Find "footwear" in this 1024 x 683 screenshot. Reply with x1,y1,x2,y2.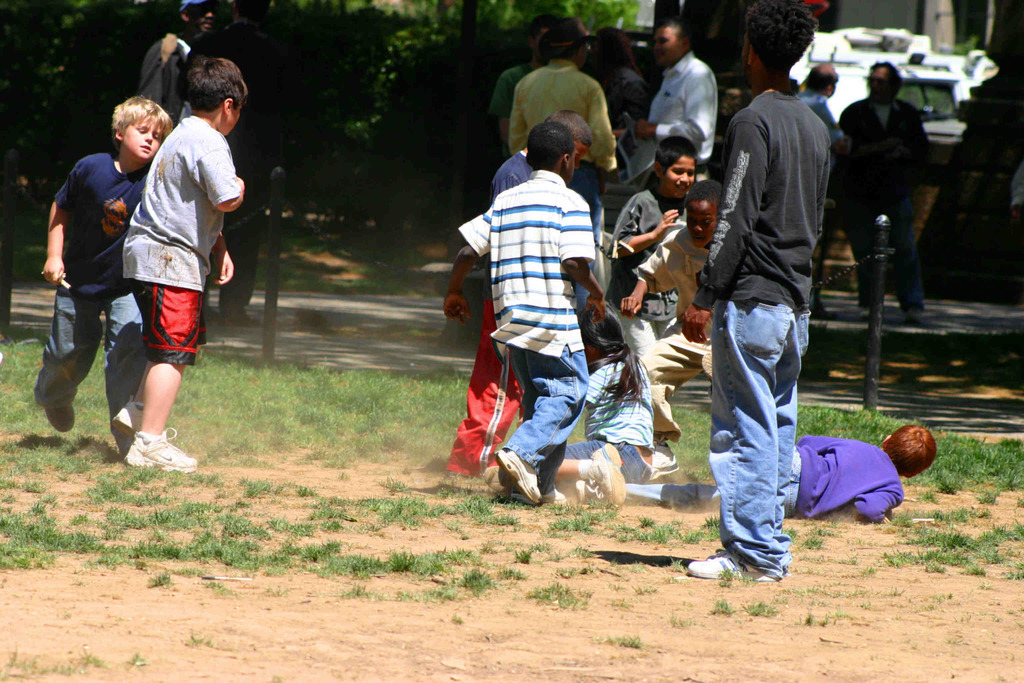
562,479,586,509.
